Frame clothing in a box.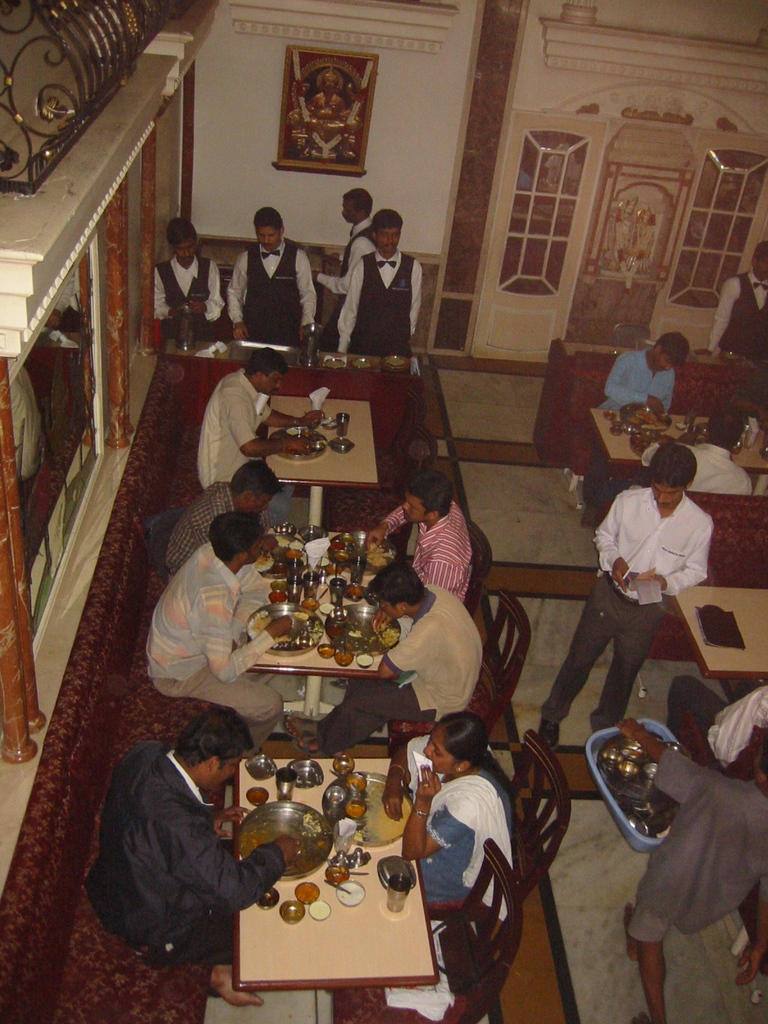
bbox=[621, 742, 767, 954].
